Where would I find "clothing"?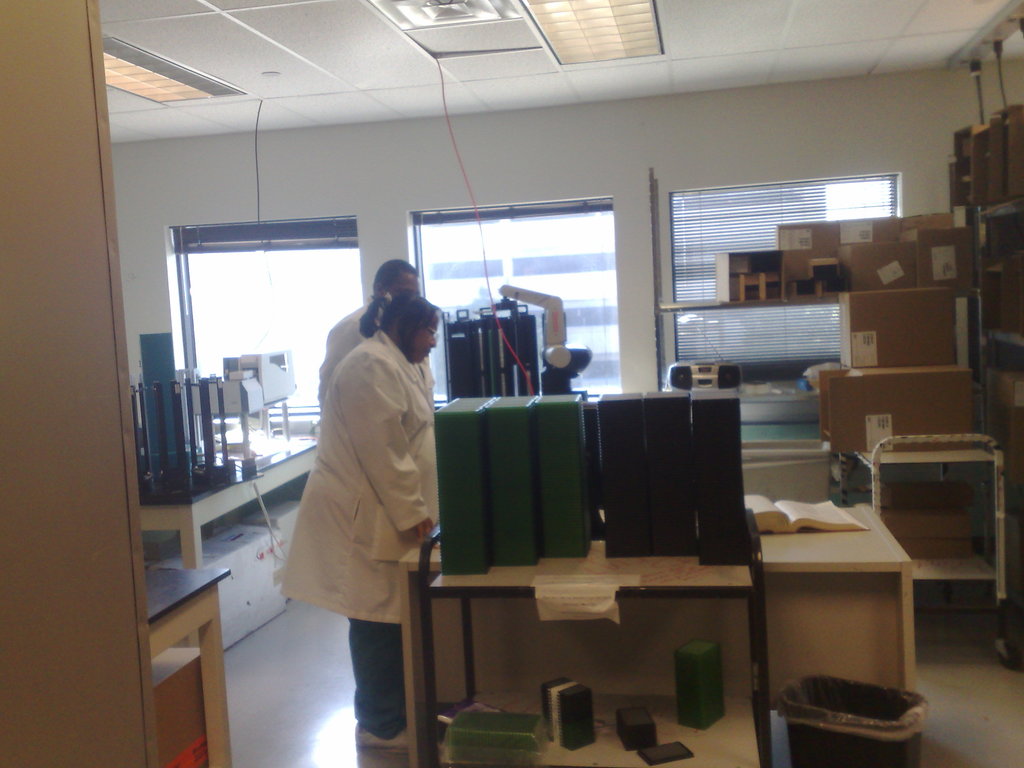
At x1=269 y1=279 x2=452 y2=716.
